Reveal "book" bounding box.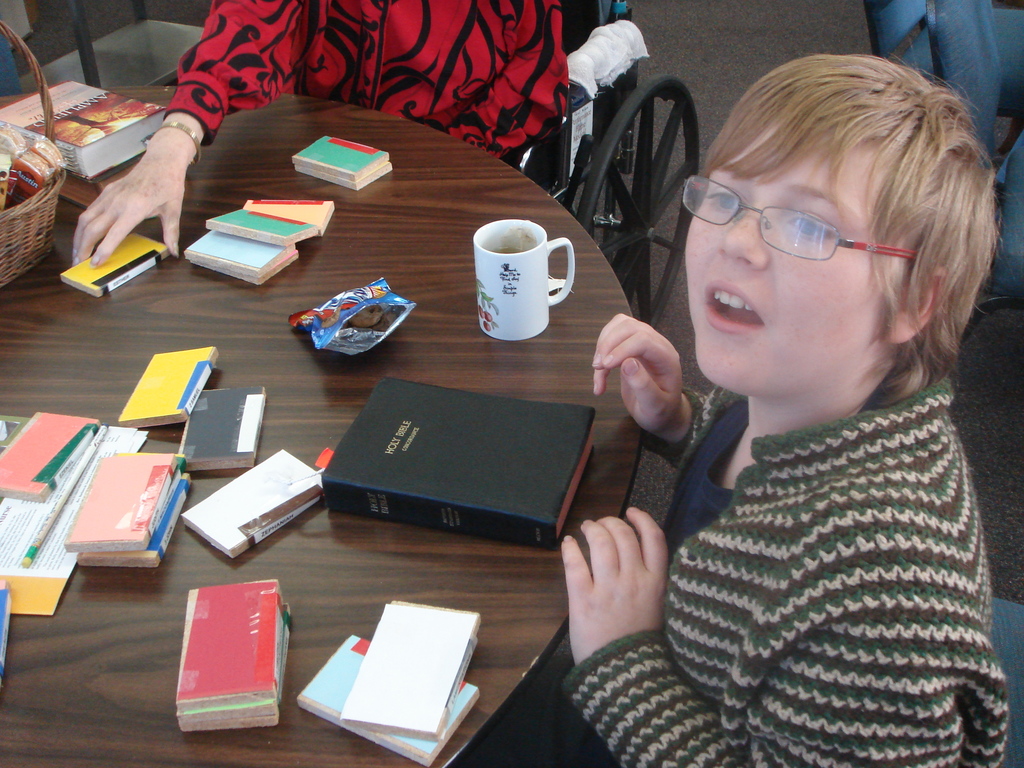
Revealed: <bbox>175, 575, 280, 730</bbox>.
